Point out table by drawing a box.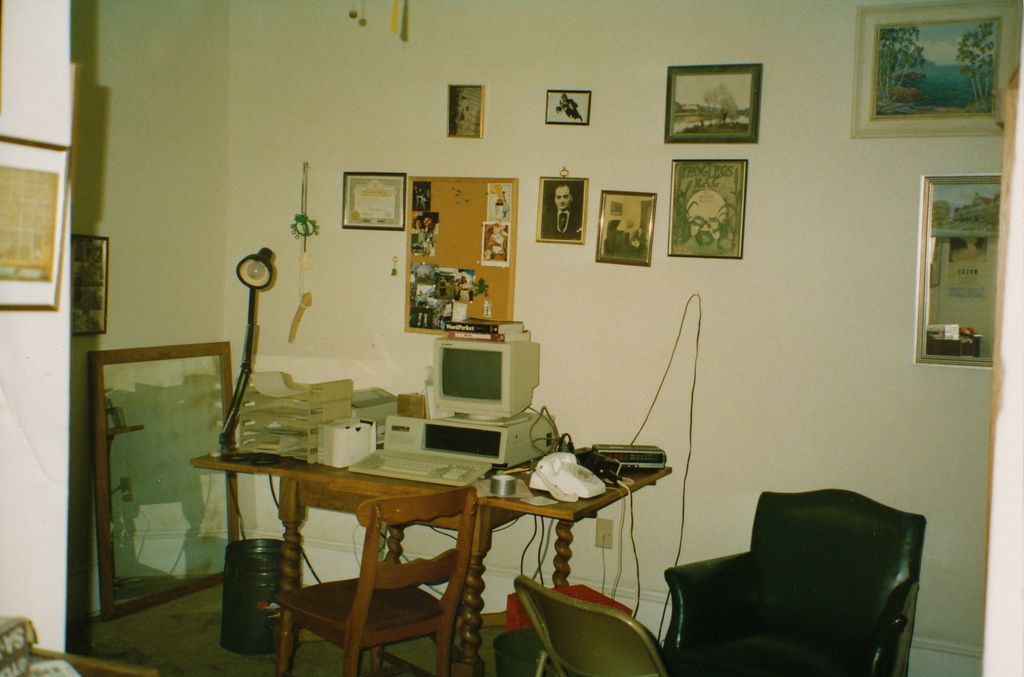
<region>200, 392, 673, 659</region>.
